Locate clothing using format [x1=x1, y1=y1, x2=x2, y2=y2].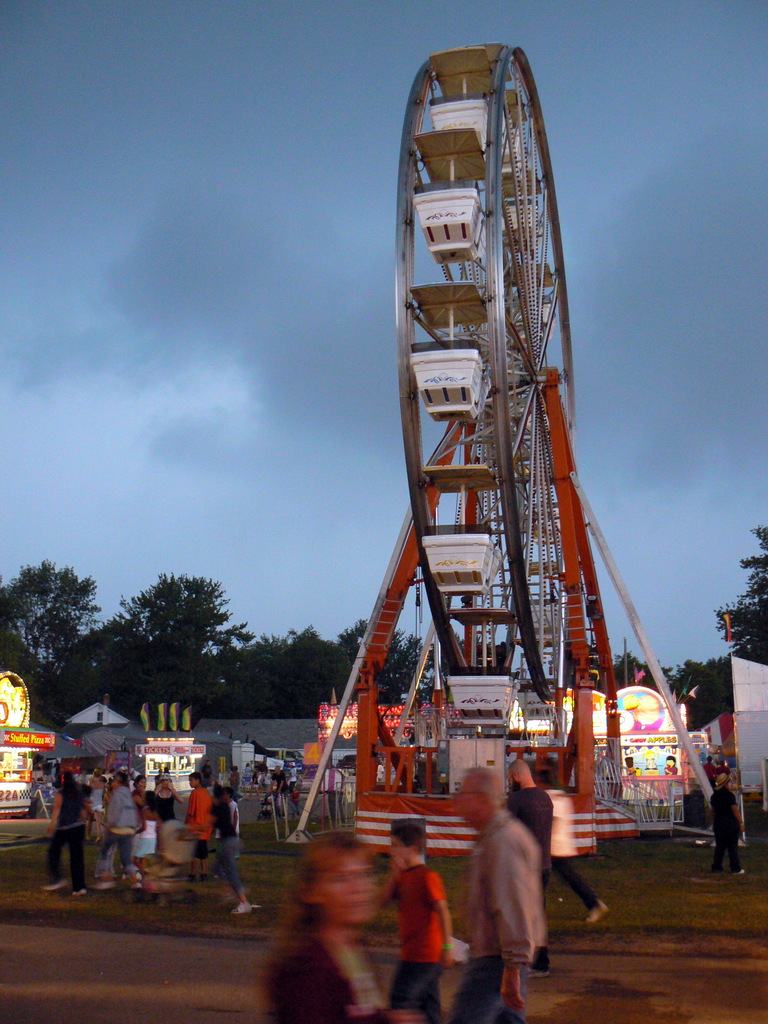
[x1=506, y1=787, x2=550, y2=893].
